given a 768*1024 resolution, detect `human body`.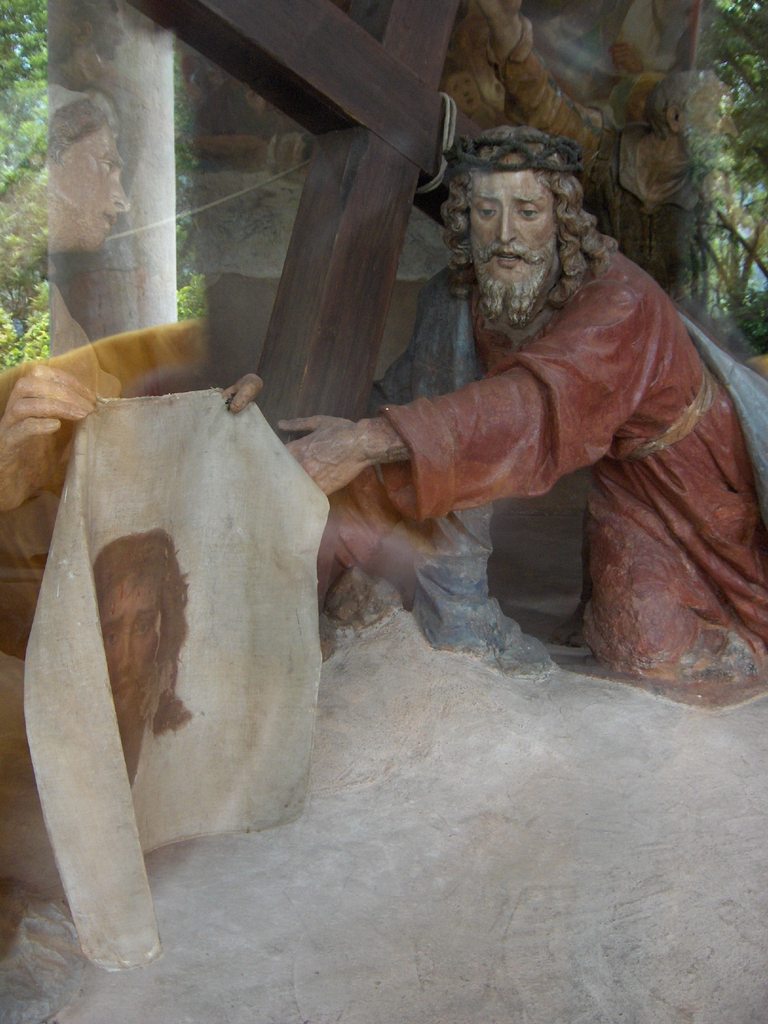
region(212, 152, 717, 806).
